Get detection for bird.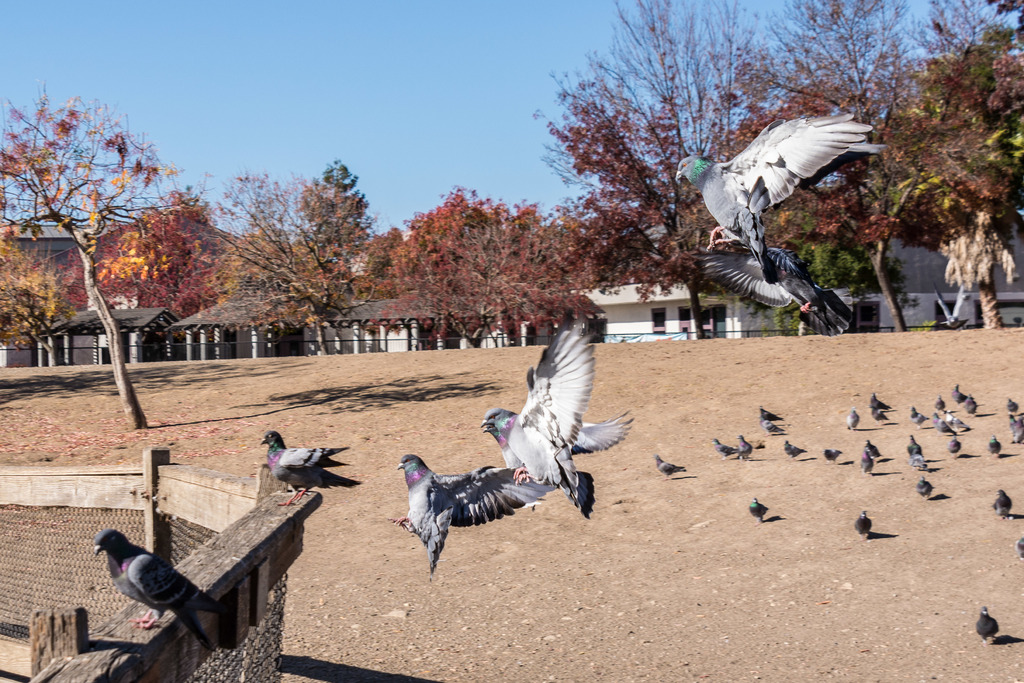
Detection: region(856, 507, 876, 541).
